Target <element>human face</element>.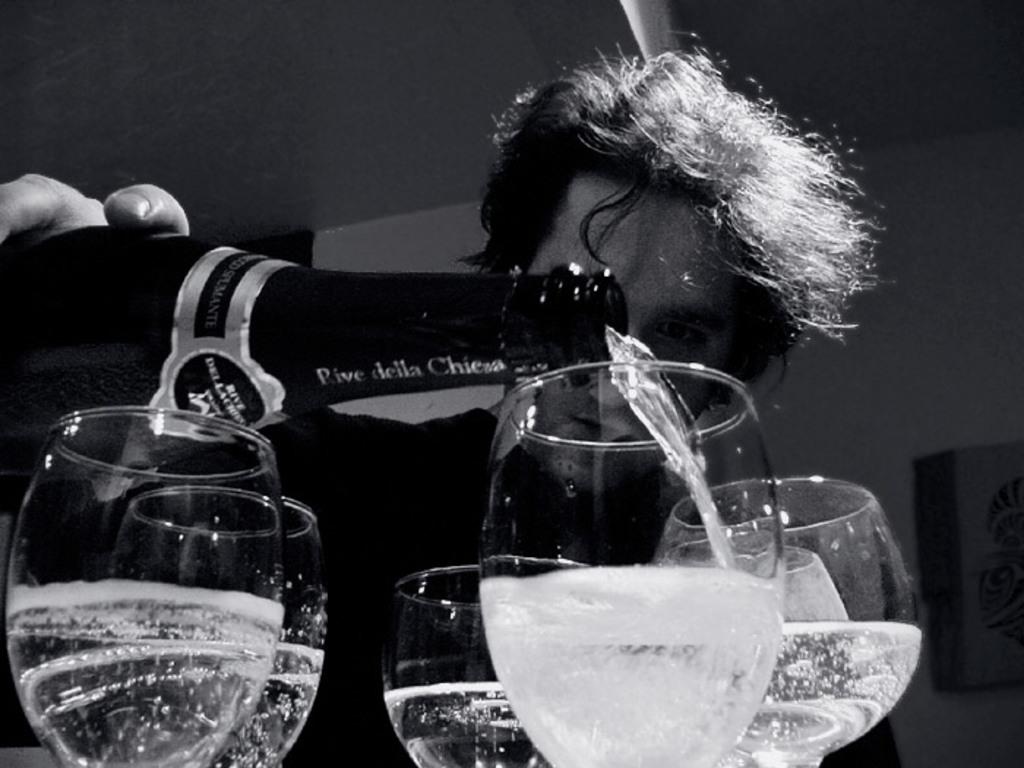
Target region: (x1=531, y1=178, x2=745, y2=480).
